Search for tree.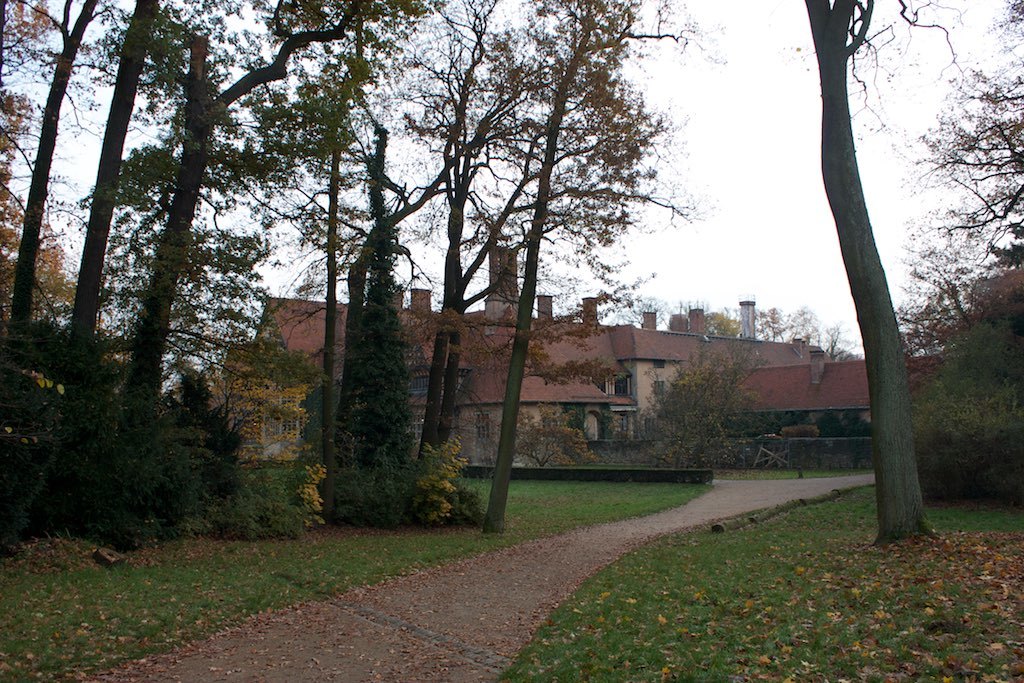
Found at (left=869, top=0, right=1023, bottom=517).
